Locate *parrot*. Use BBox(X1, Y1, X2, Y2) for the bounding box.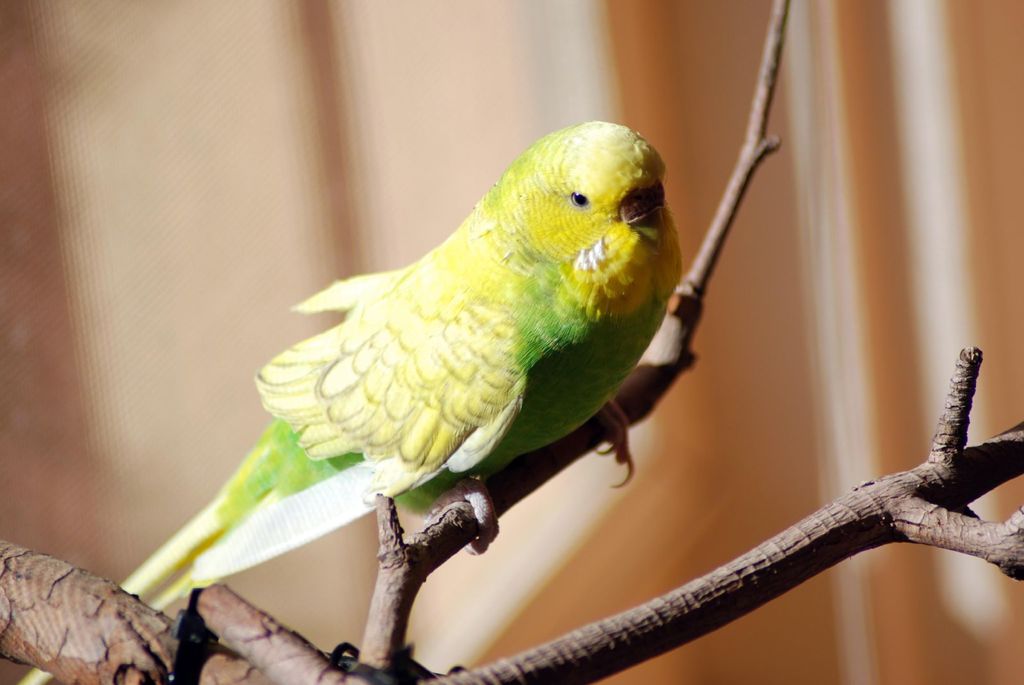
BBox(20, 116, 687, 684).
